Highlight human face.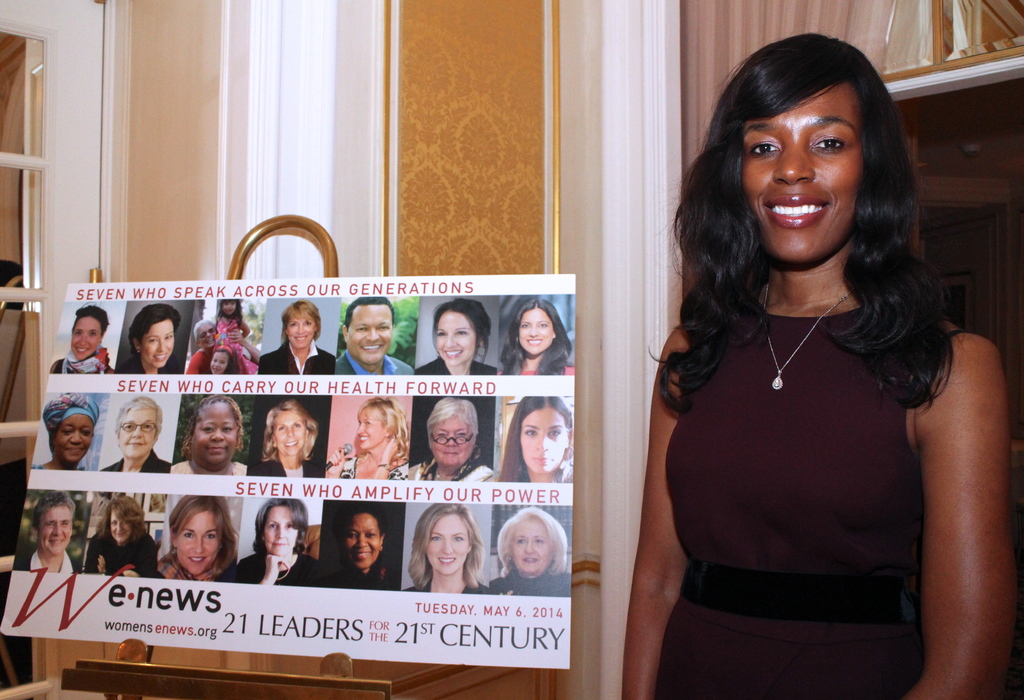
Highlighted region: pyautogui.locateOnScreen(433, 418, 474, 464).
